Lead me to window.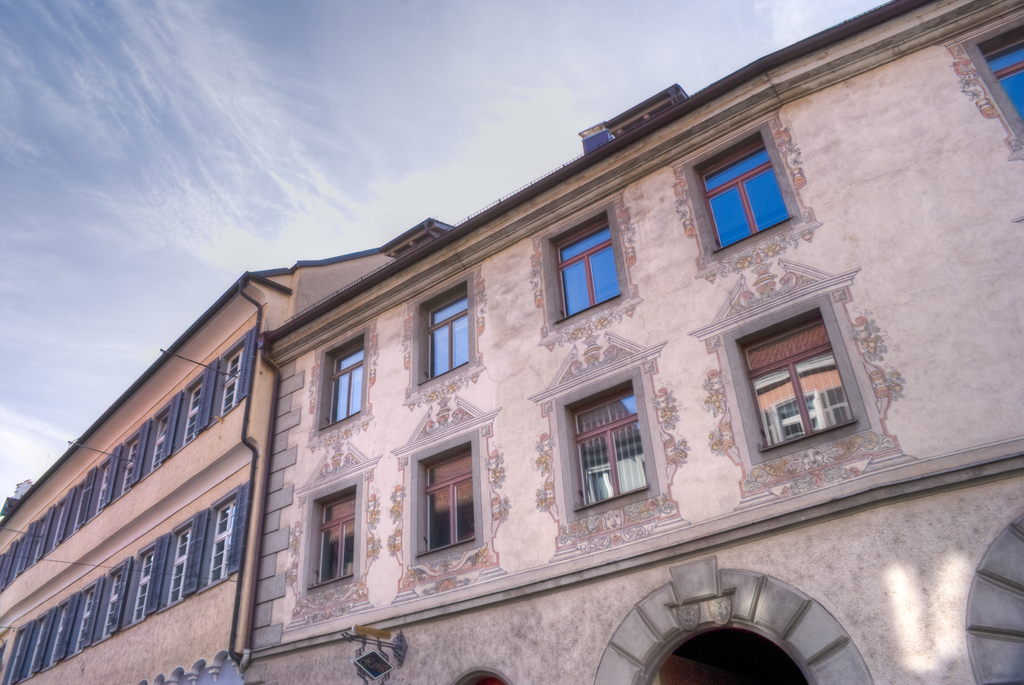
Lead to <region>200, 485, 238, 597</region>.
